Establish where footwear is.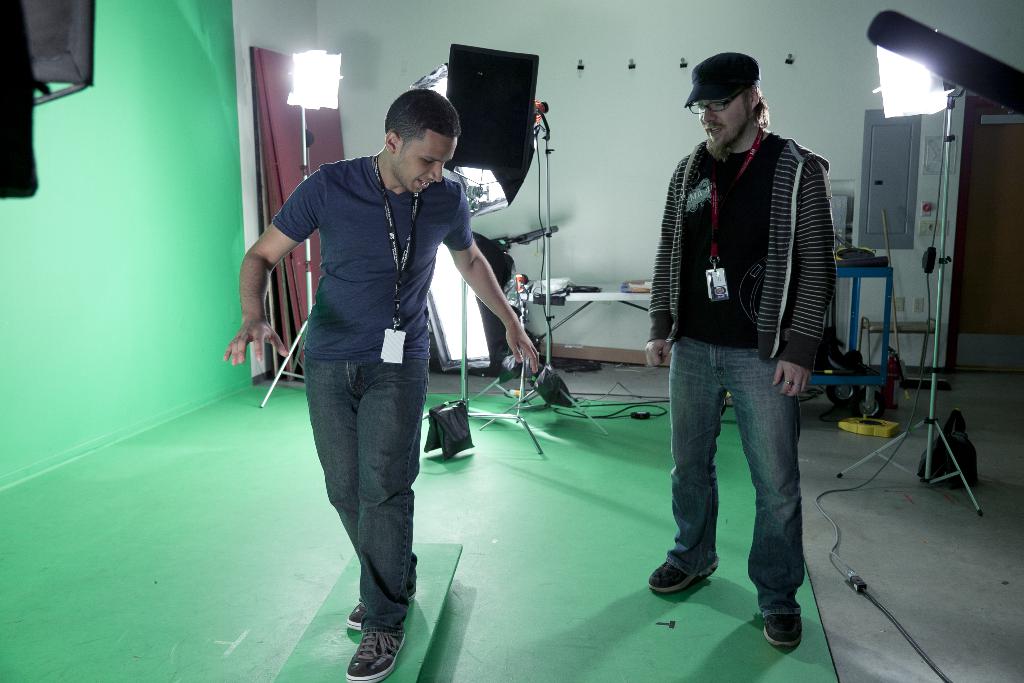
Established at <bbox>346, 593, 416, 629</bbox>.
